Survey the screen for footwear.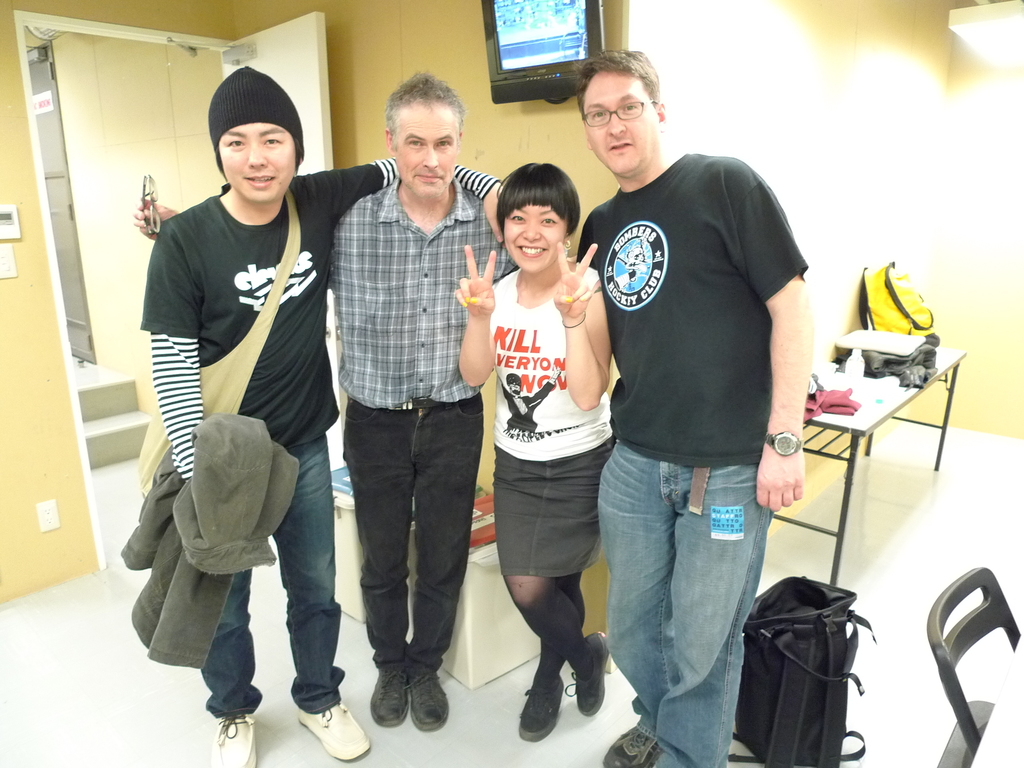
Survey found: 600/721/660/767.
